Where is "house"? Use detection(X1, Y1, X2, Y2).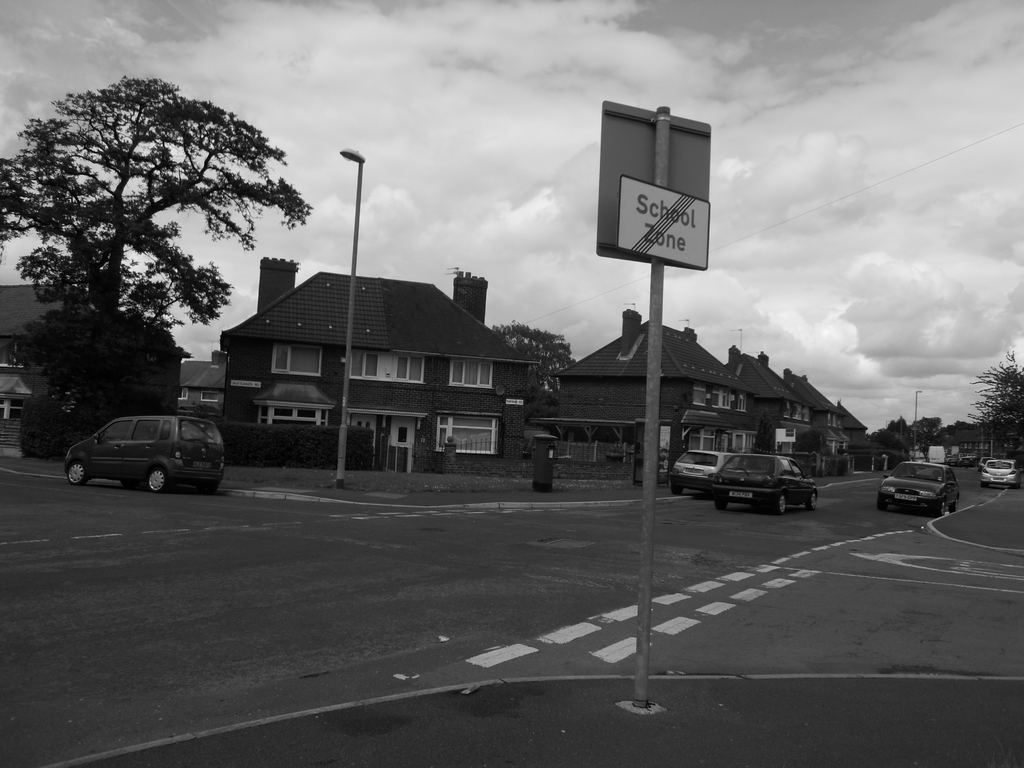
detection(821, 397, 874, 450).
